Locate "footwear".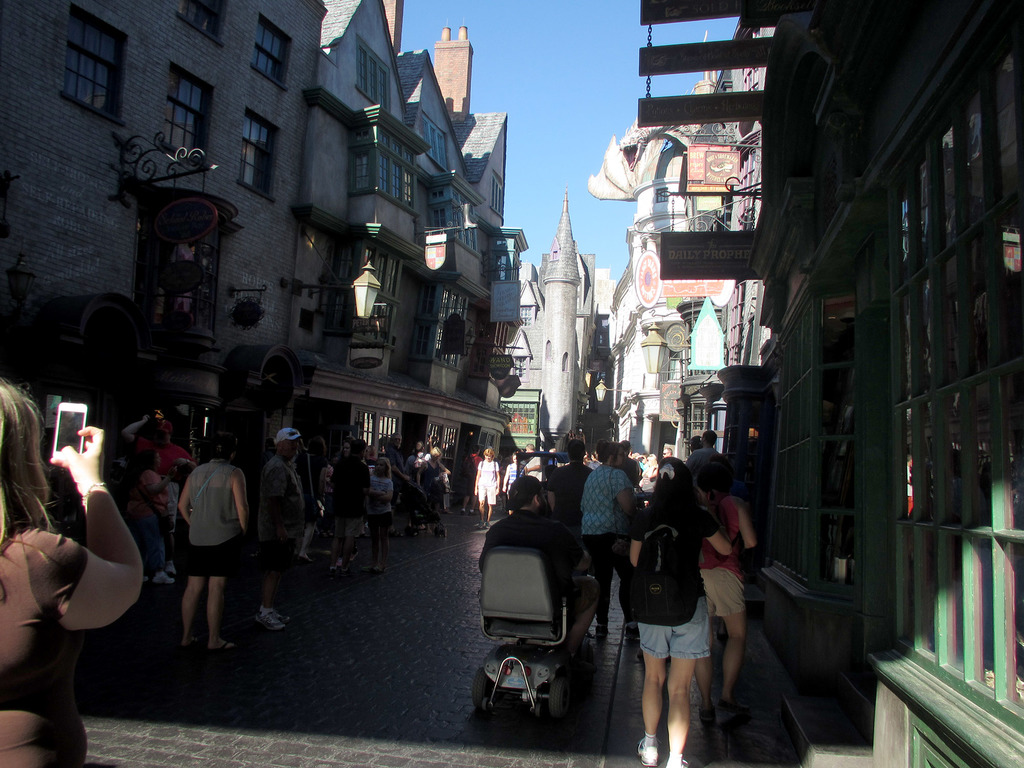
Bounding box: Rect(596, 626, 608, 639).
